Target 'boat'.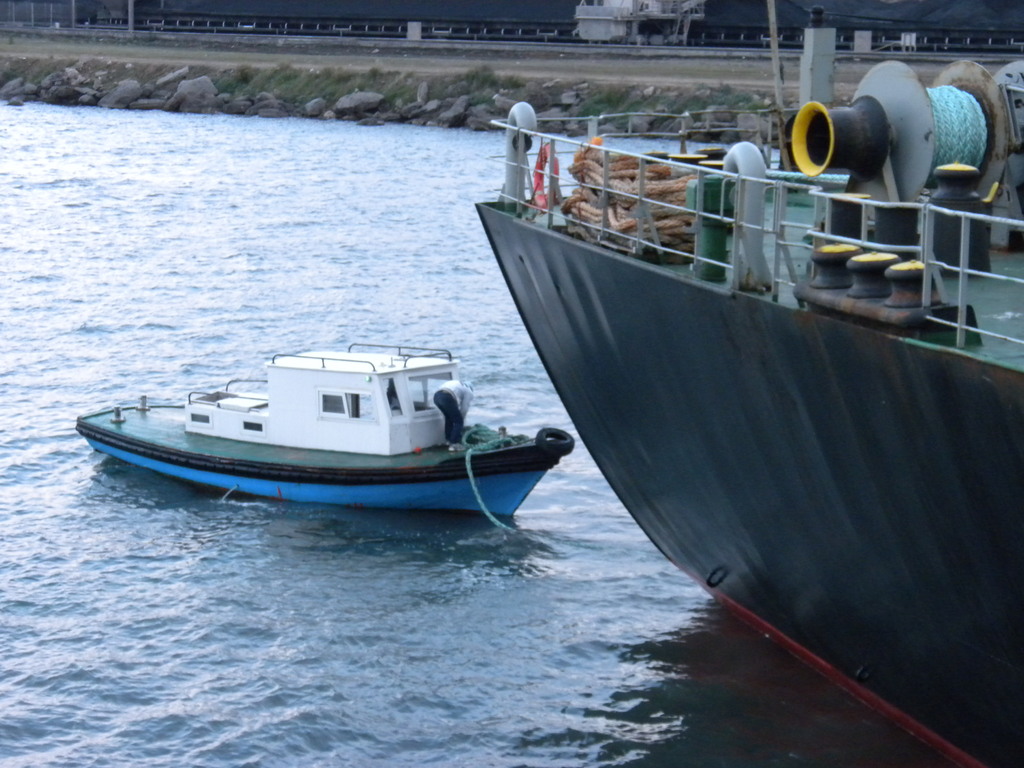
Target region: <bbox>472, 0, 1023, 767</bbox>.
